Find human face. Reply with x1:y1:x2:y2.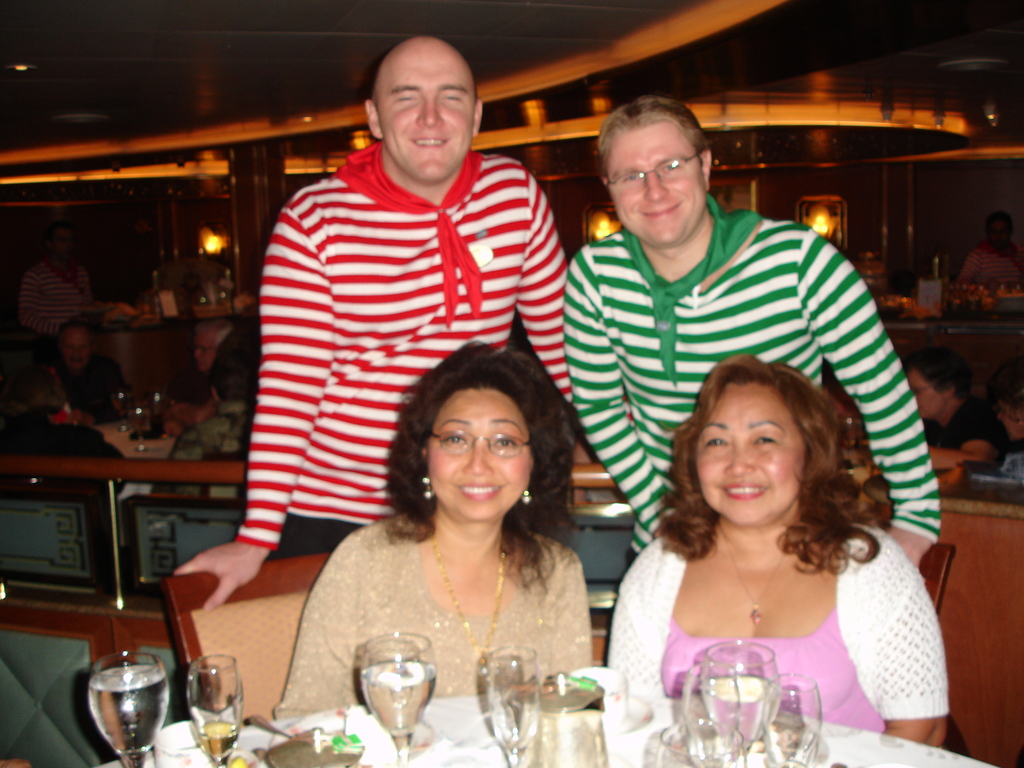
415:388:534:524.
